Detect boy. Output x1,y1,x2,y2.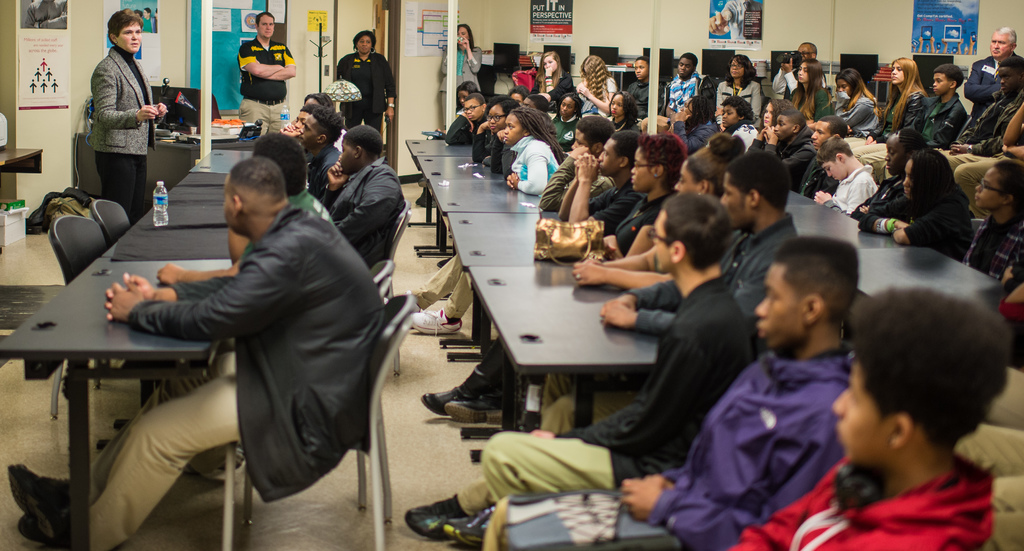
957,156,1023,291.
